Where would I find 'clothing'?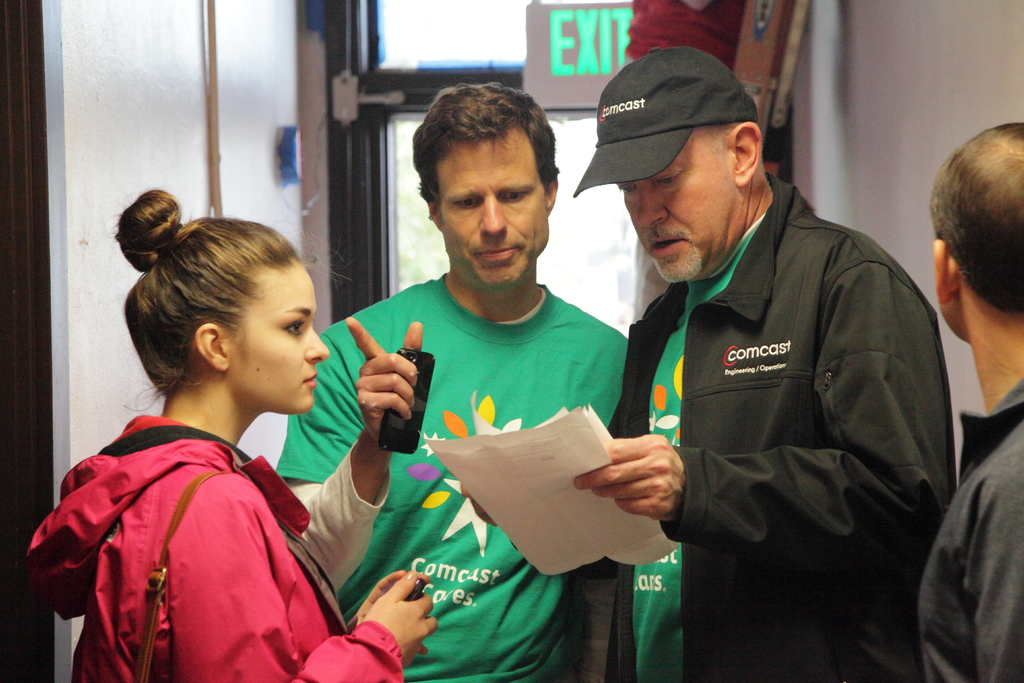
At (916, 378, 1023, 682).
